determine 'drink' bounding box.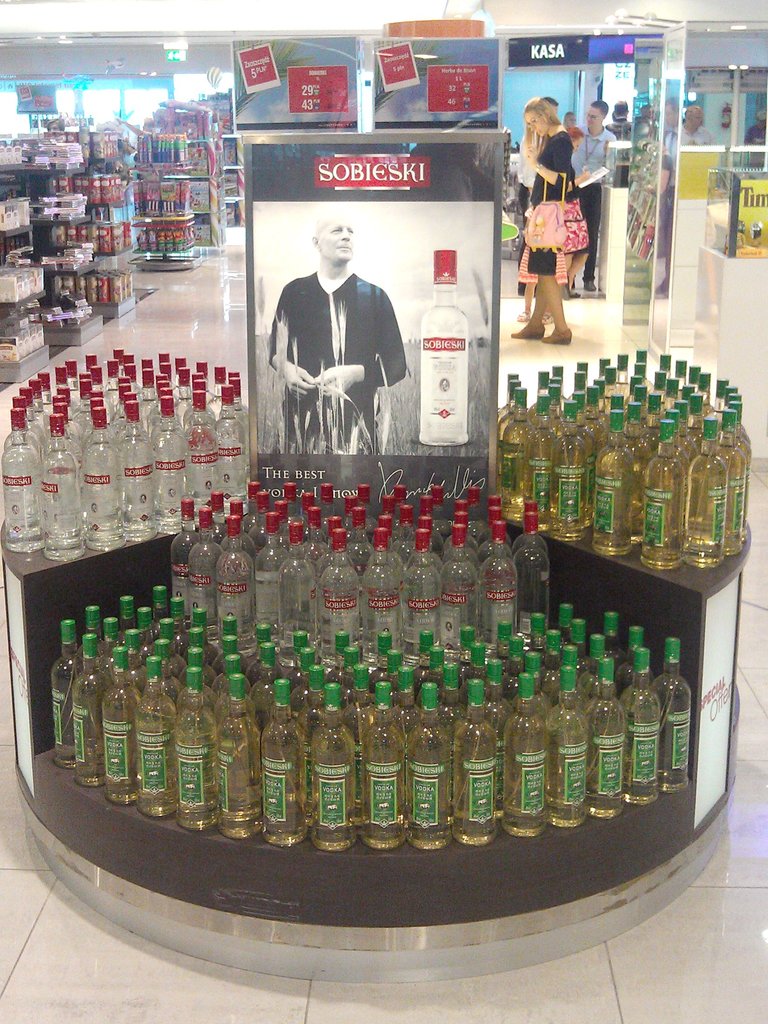
Determined: x1=477 y1=555 x2=517 y2=637.
